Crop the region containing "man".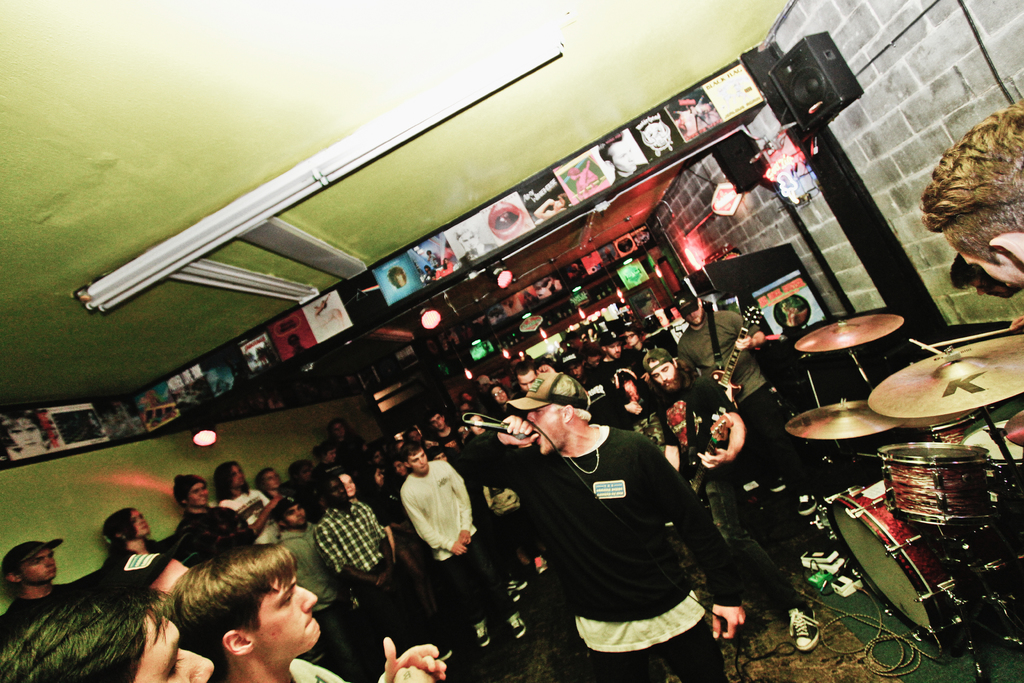
Crop region: [514,366,554,393].
